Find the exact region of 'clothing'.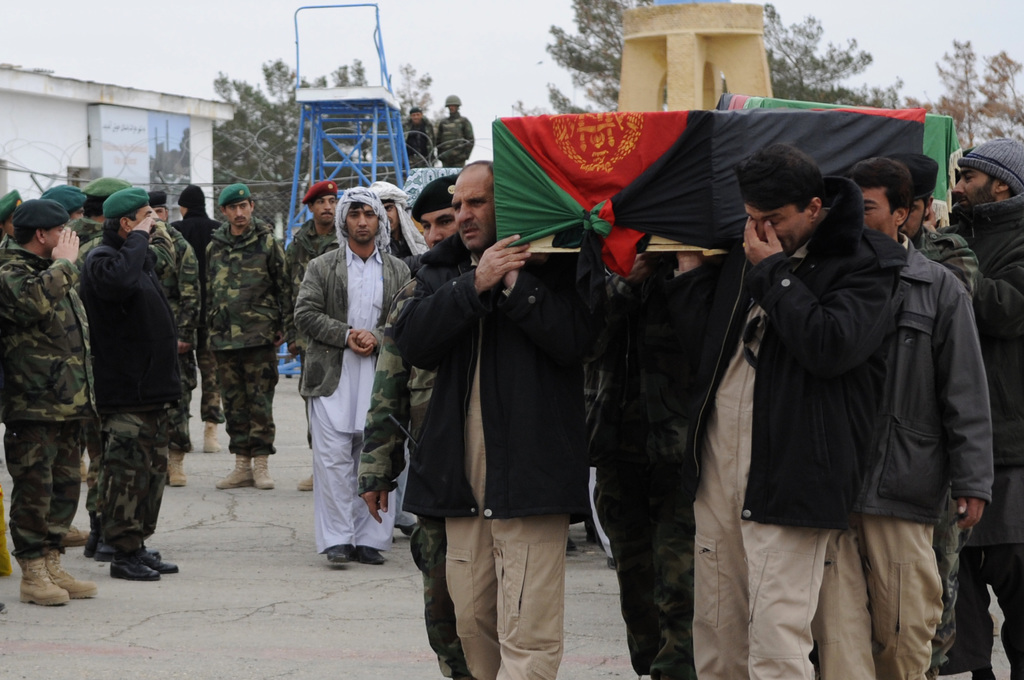
Exact region: Rect(274, 210, 340, 450).
